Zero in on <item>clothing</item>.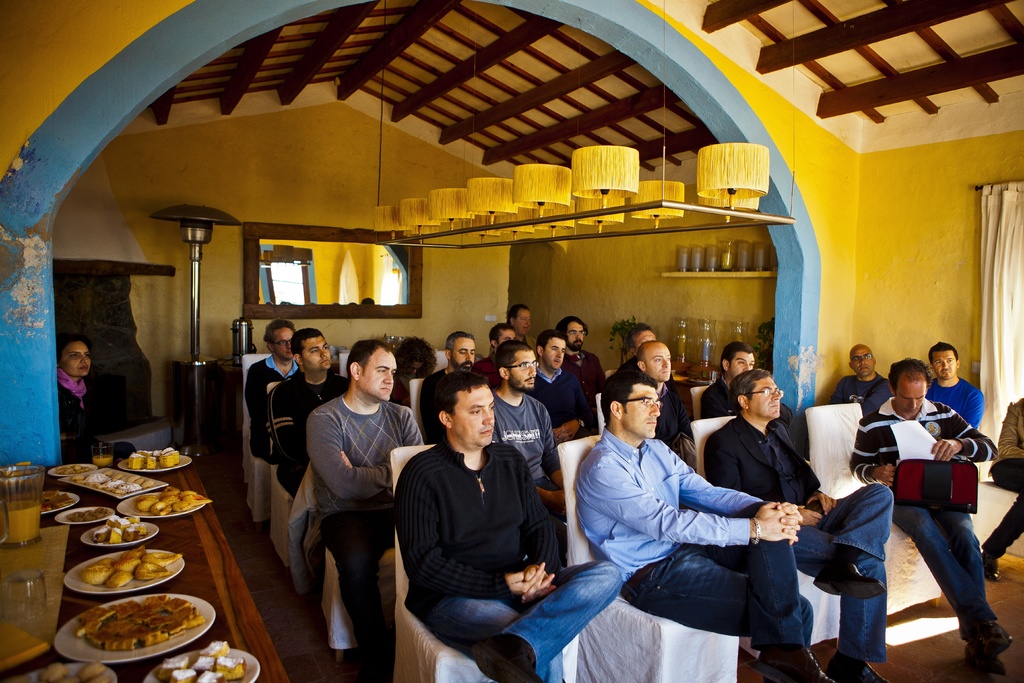
Zeroed in: bbox=(396, 393, 569, 653).
